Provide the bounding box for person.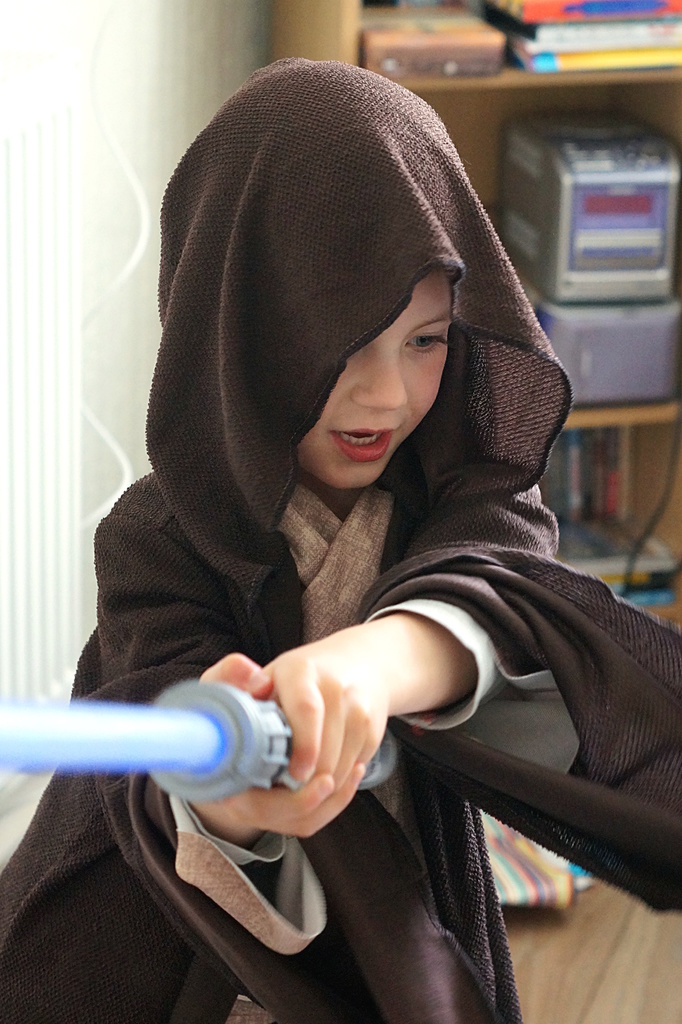
{"x1": 73, "y1": 88, "x2": 635, "y2": 1007}.
